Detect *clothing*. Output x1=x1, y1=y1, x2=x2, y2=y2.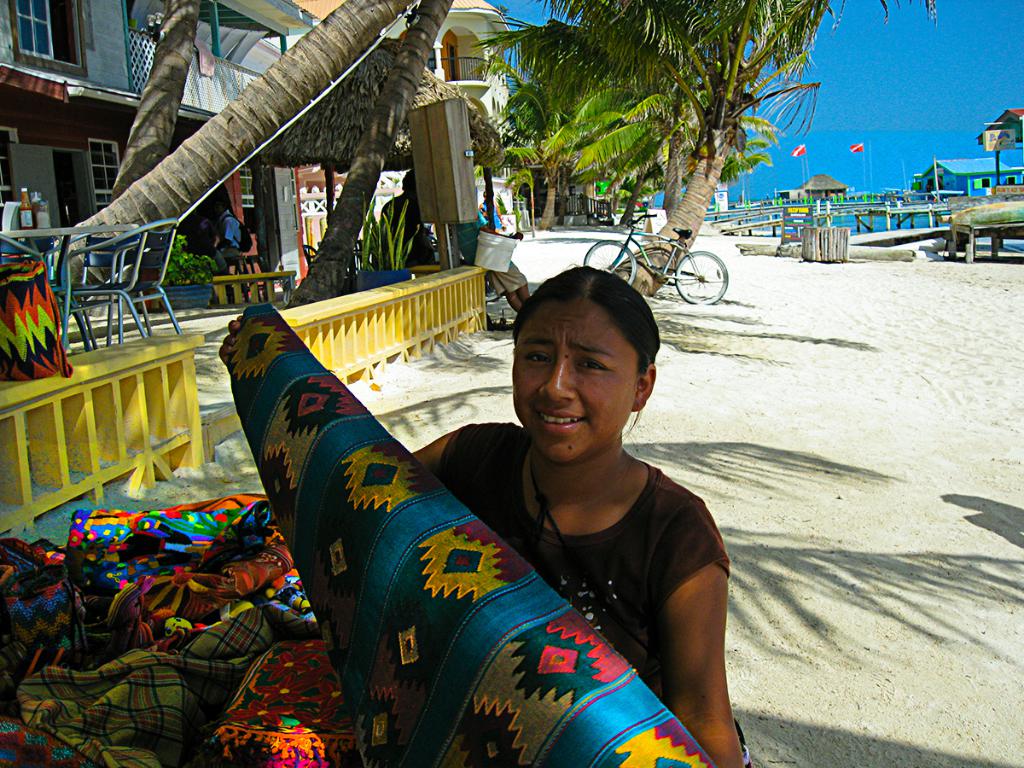
x1=378, y1=191, x2=432, y2=265.
